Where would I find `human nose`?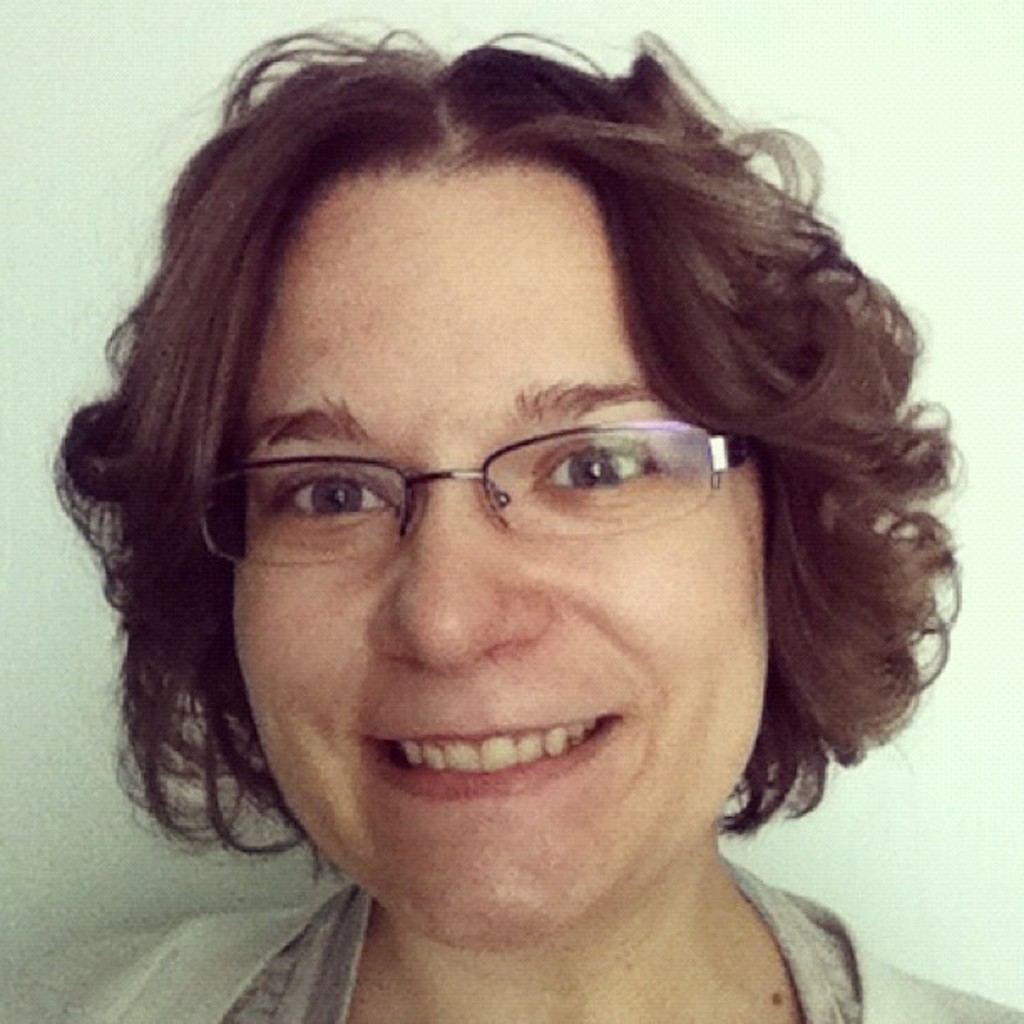
At 368, 450, 559, 671.
